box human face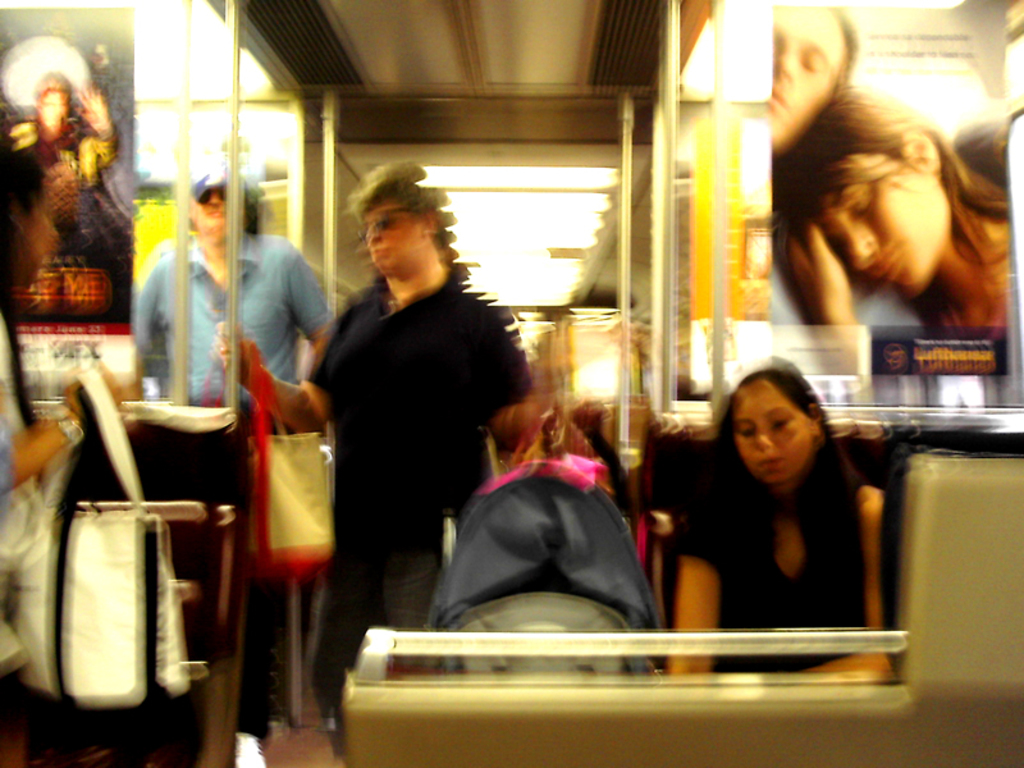
BBox(365, 207, 430, 274)
